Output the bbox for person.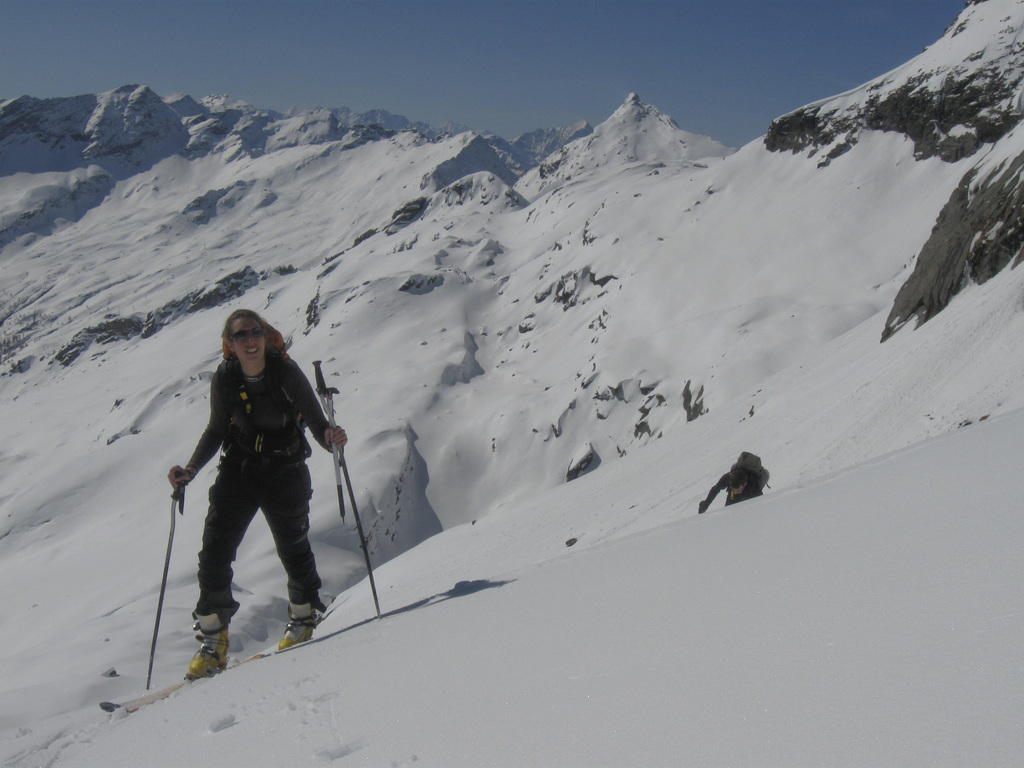
l=700, t=463, r=764, b=520.
